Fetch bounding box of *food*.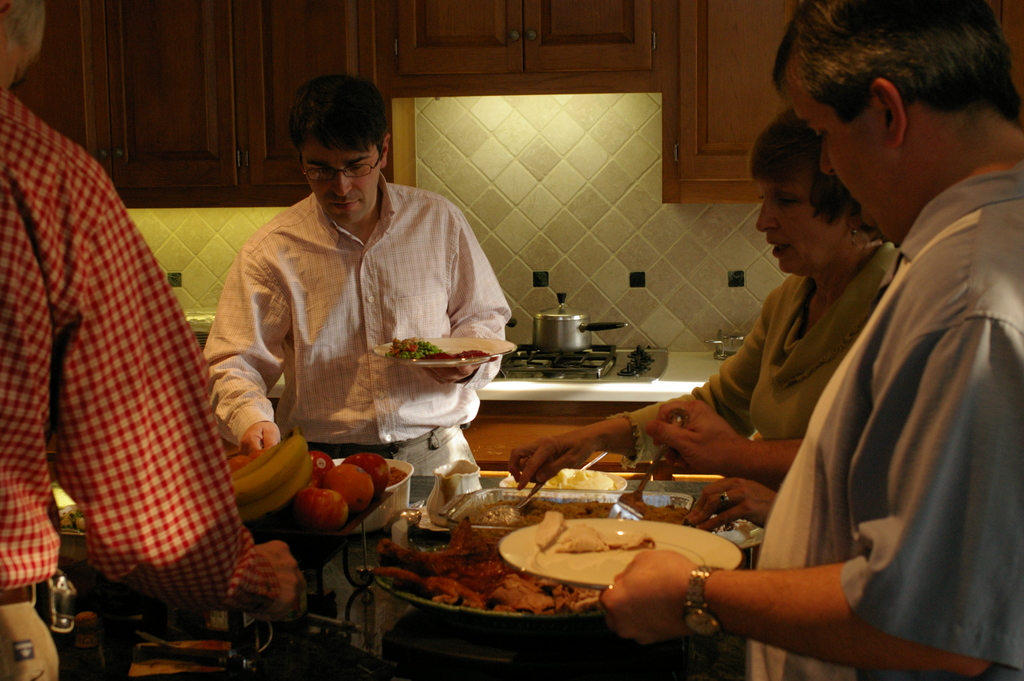
Bbox: x1=511 y1=468 x2=616 y2=496.
